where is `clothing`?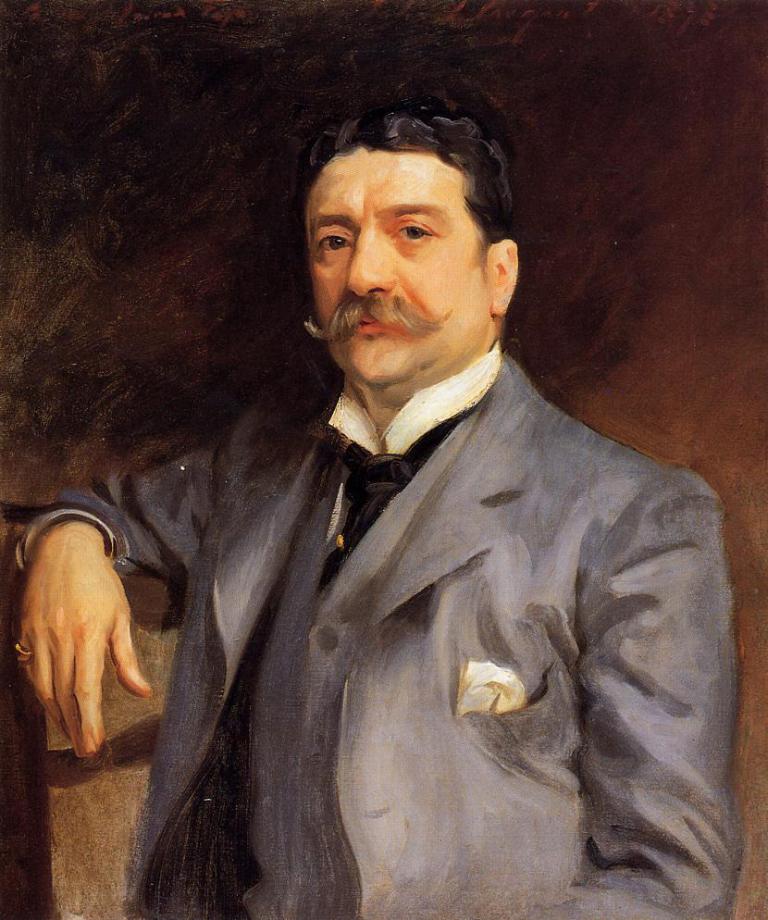
crop(19, 341, 746, 919).
